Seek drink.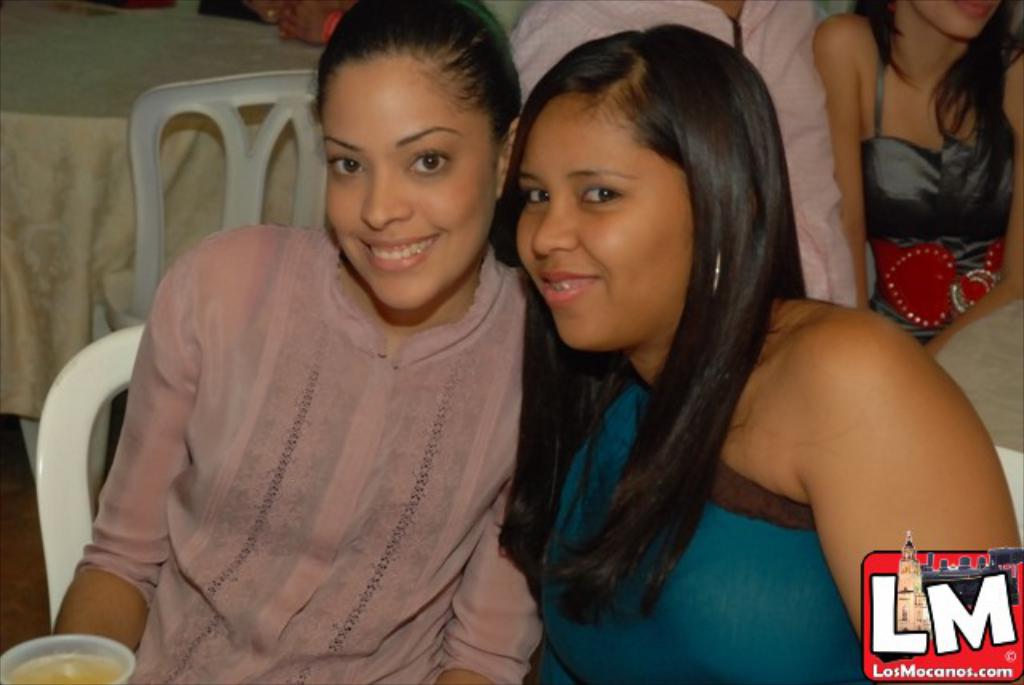
box(10, 655, 125, 683).
